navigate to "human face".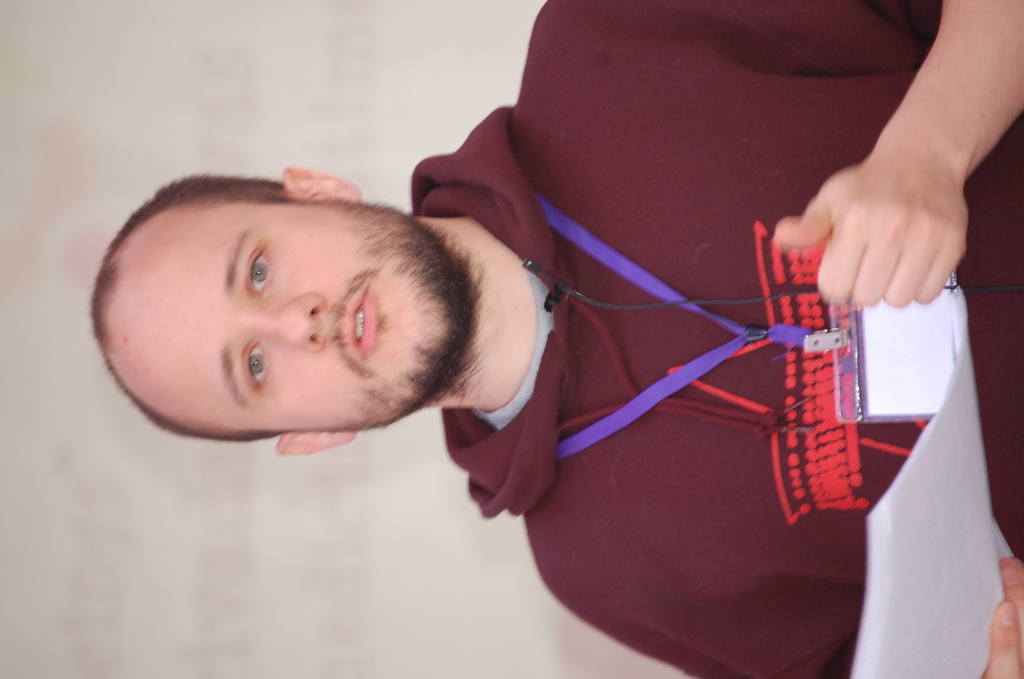
Navigation target: (left=120, top=197, right=471, bottom=435).
